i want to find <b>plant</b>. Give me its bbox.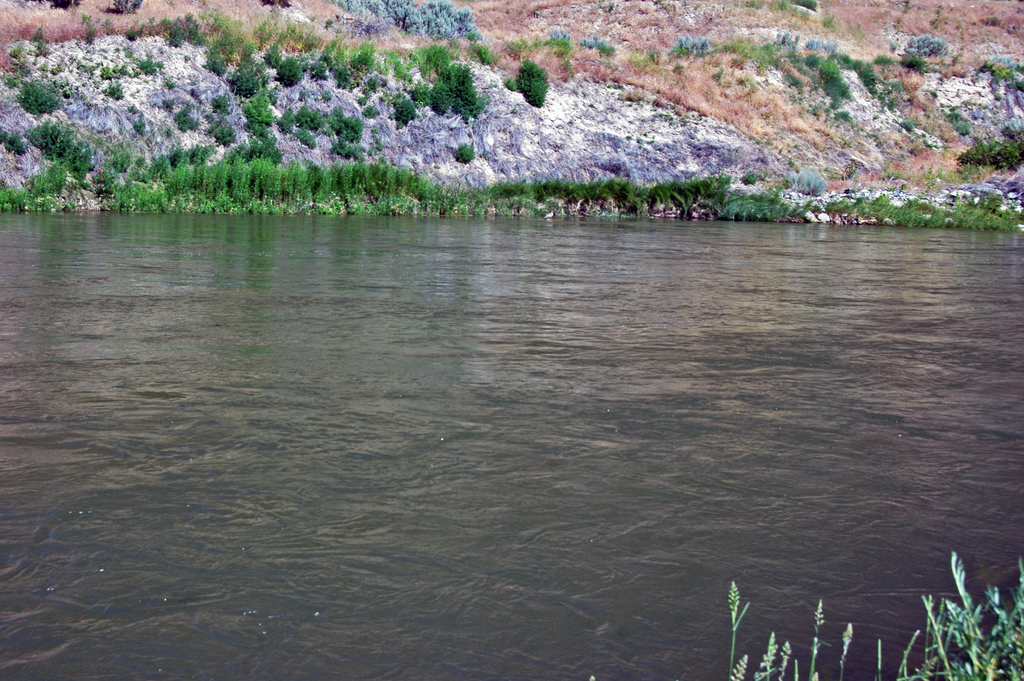
bbox=(75, 12, 92, 26).
